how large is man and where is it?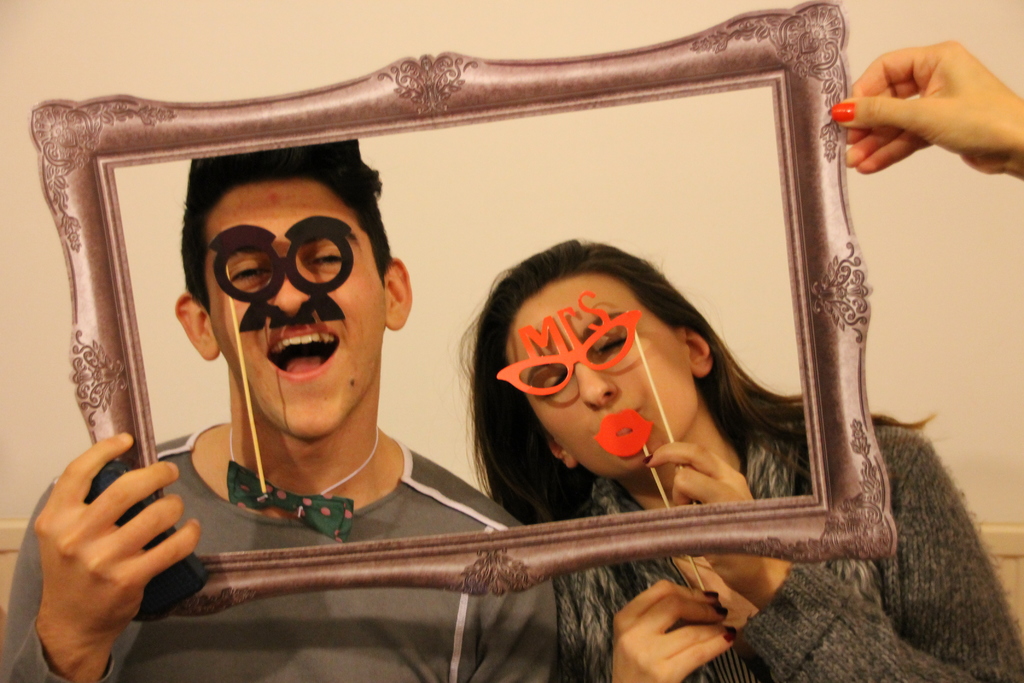
Bounding box: [left=6, top=147, right=562, bottom=682].
